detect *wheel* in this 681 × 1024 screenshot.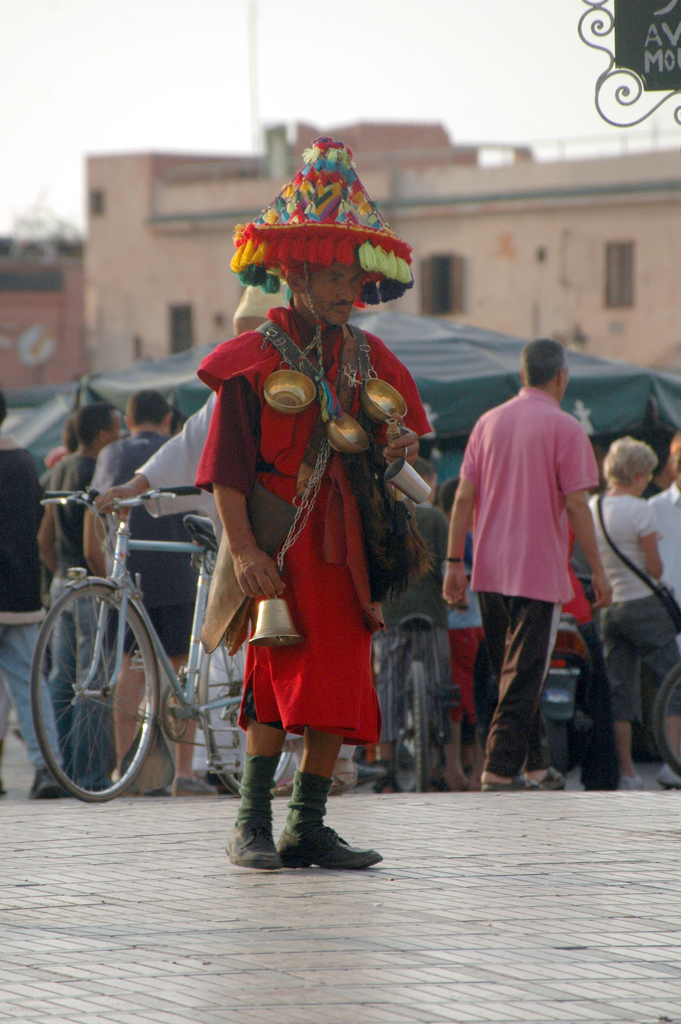
Detection: <box>23,574,156,805</box>.
